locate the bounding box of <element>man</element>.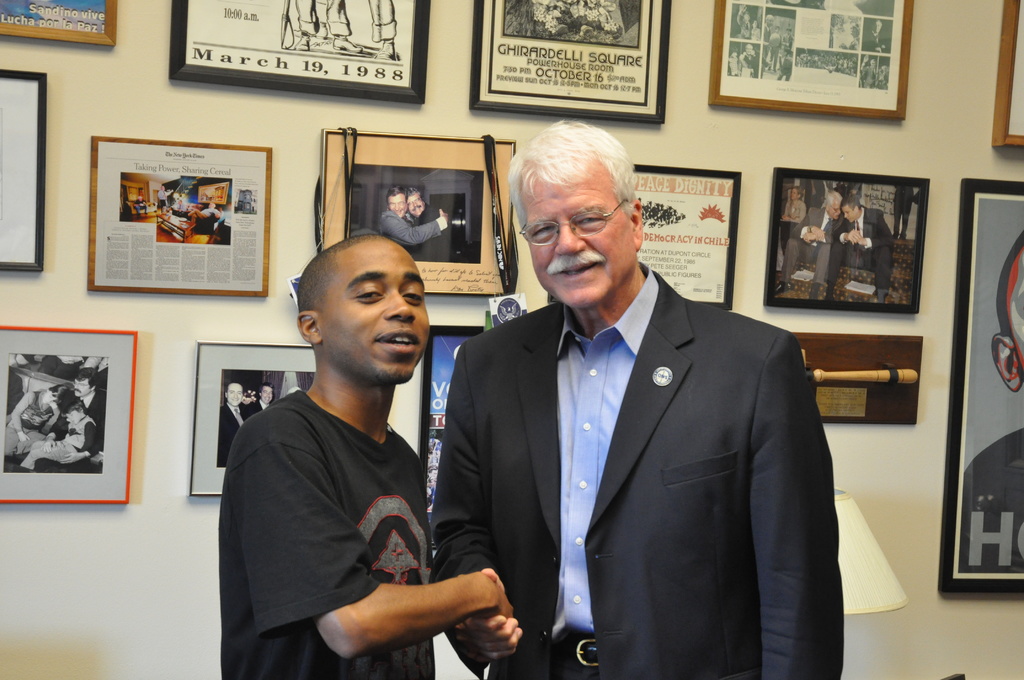
Bounding box: x1=204 y1=221 x2=488 y2=679.
